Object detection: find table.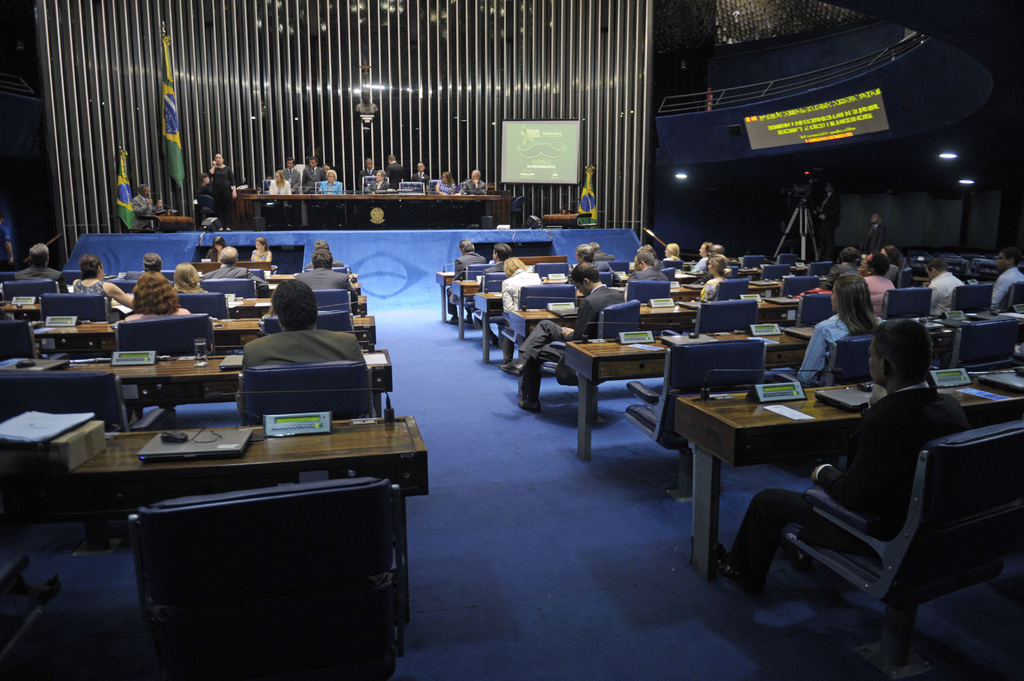
pyautogui.locateOnScreen(0, 414, 422, 650).
